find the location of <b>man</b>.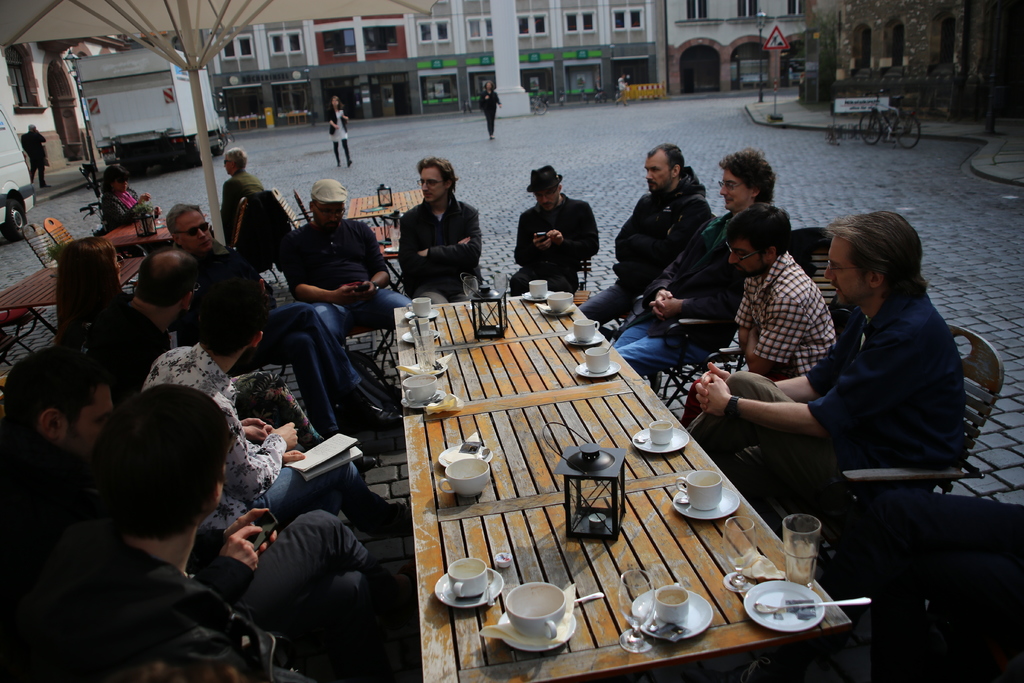
Location: (x1=141, y1=268, x2=417, y2=537).
